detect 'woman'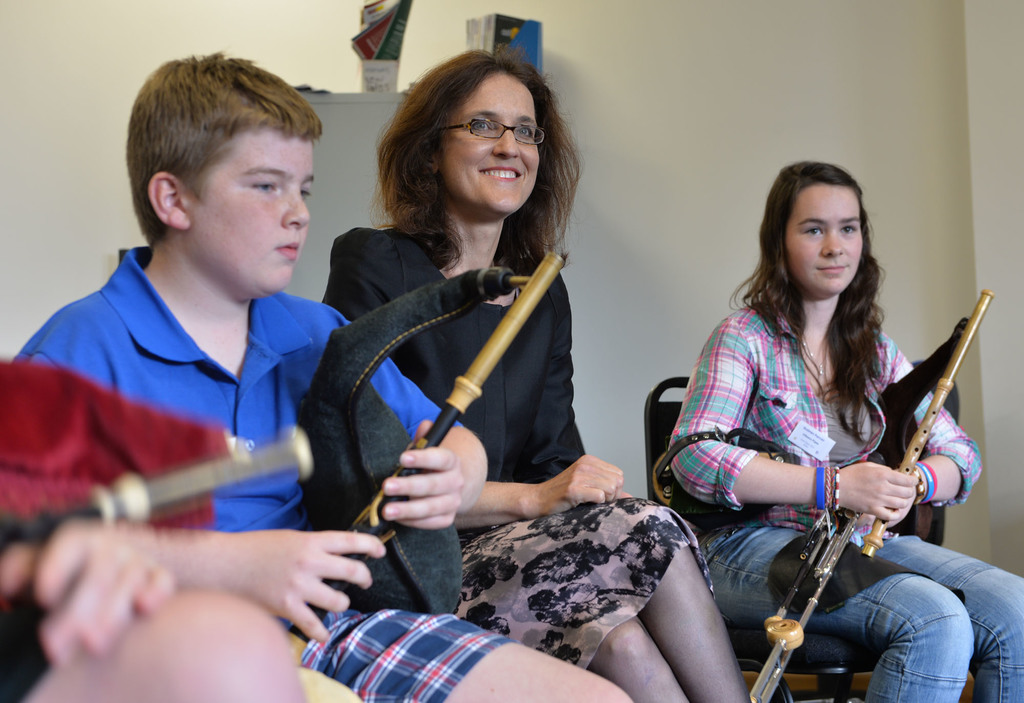
(317, 45, 753, 702)
